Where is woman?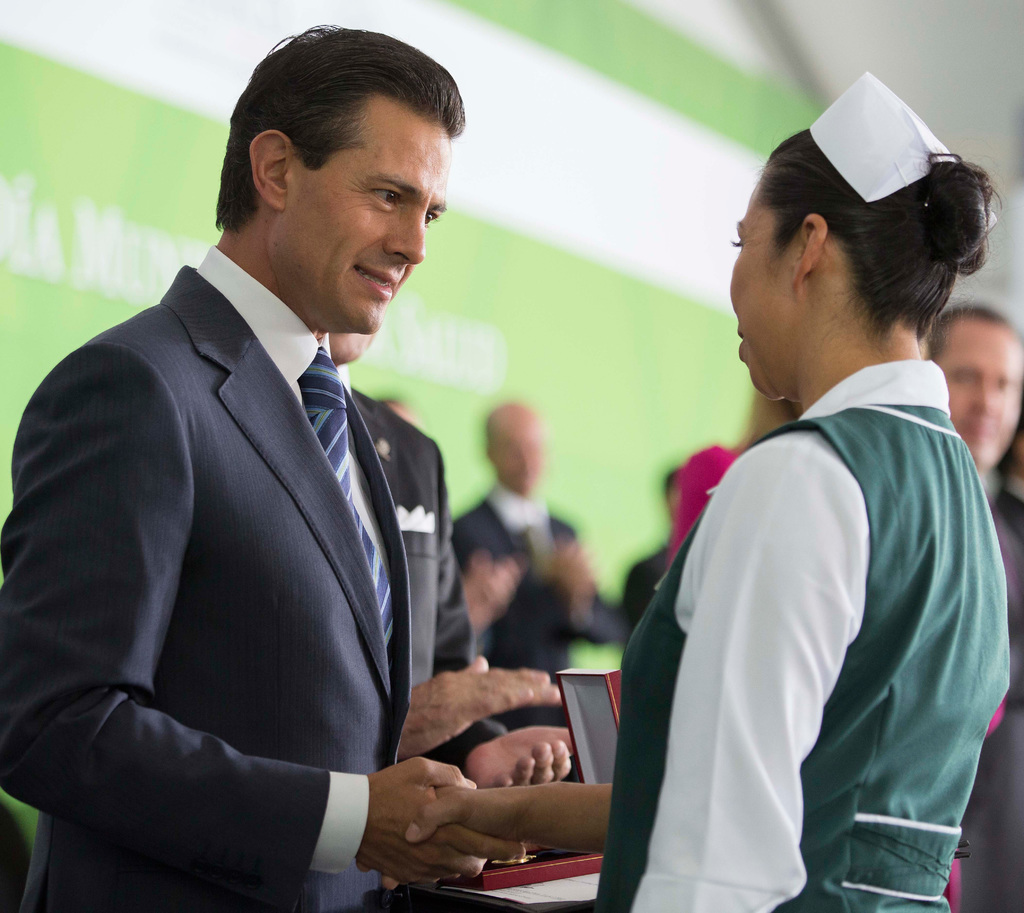
x1=385, y1=74, x2=1016, y2=912.
